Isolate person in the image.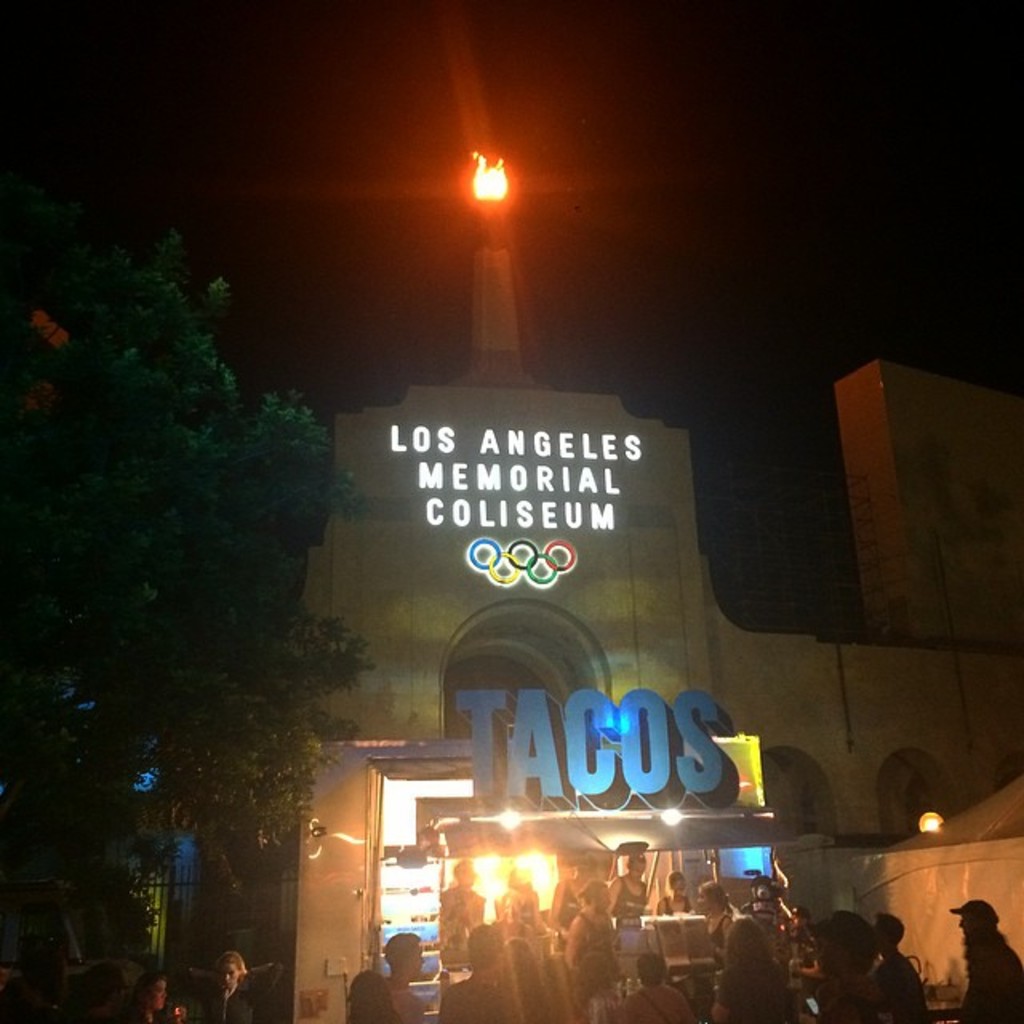
Isolated region: 210,952,246,1022.
